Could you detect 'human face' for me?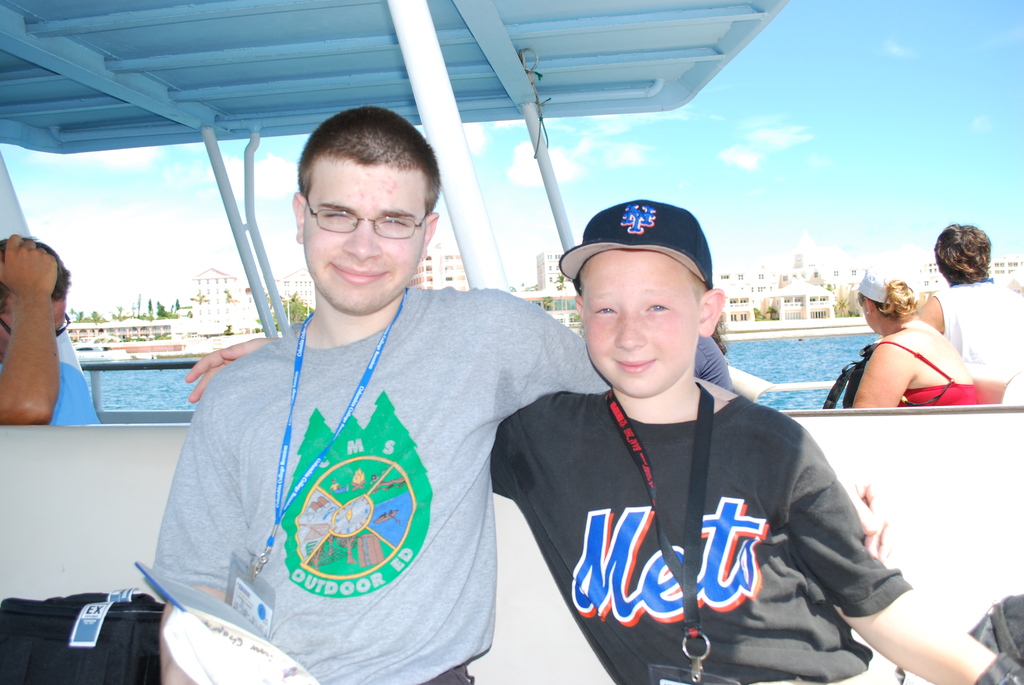
Detection result: [577, 250, 698, 398].
